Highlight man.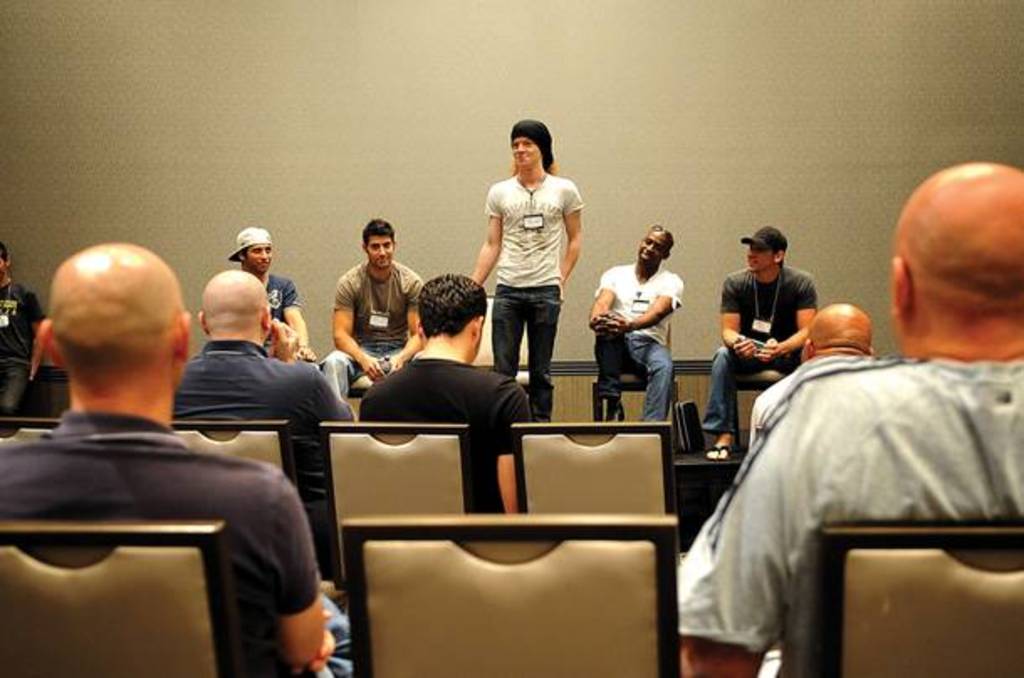
Highlighted region: (171, 269, 364, 582).
